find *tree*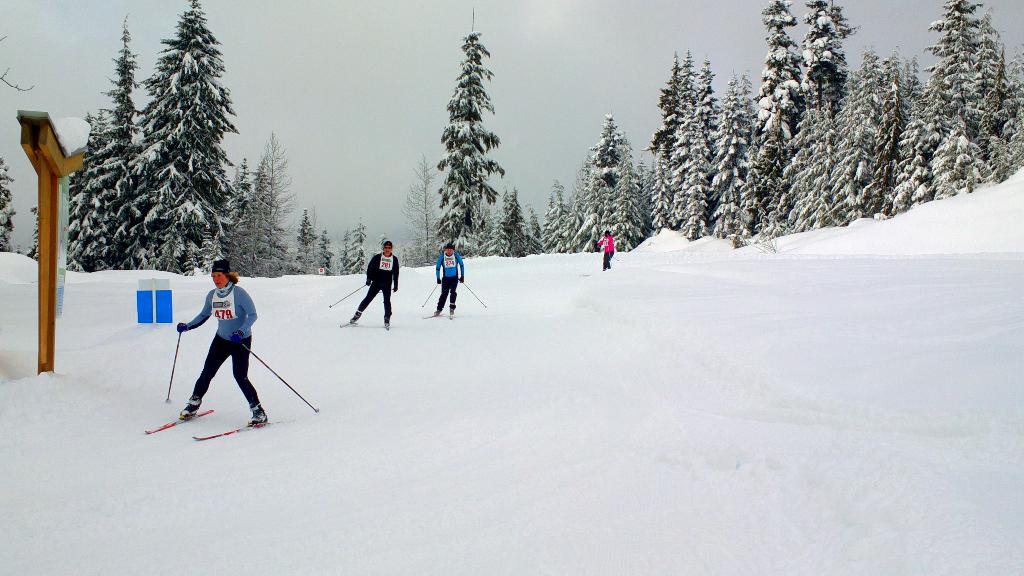
x1=836 y1=45 x2=888 y2=214
